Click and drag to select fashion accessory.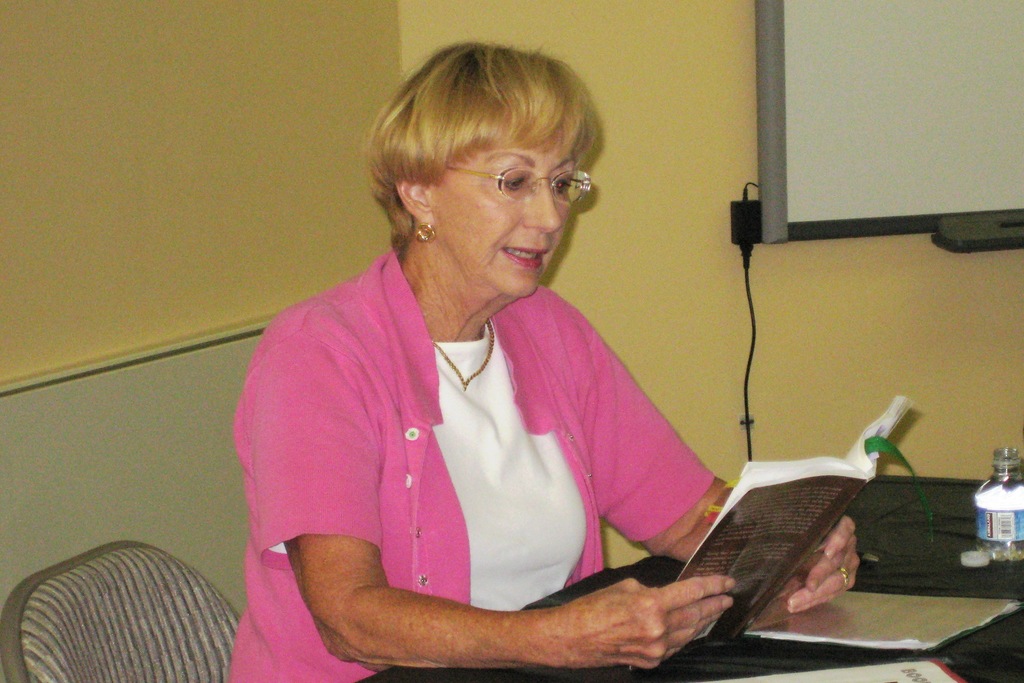
Selection: region(839, 565, 852, 590).
